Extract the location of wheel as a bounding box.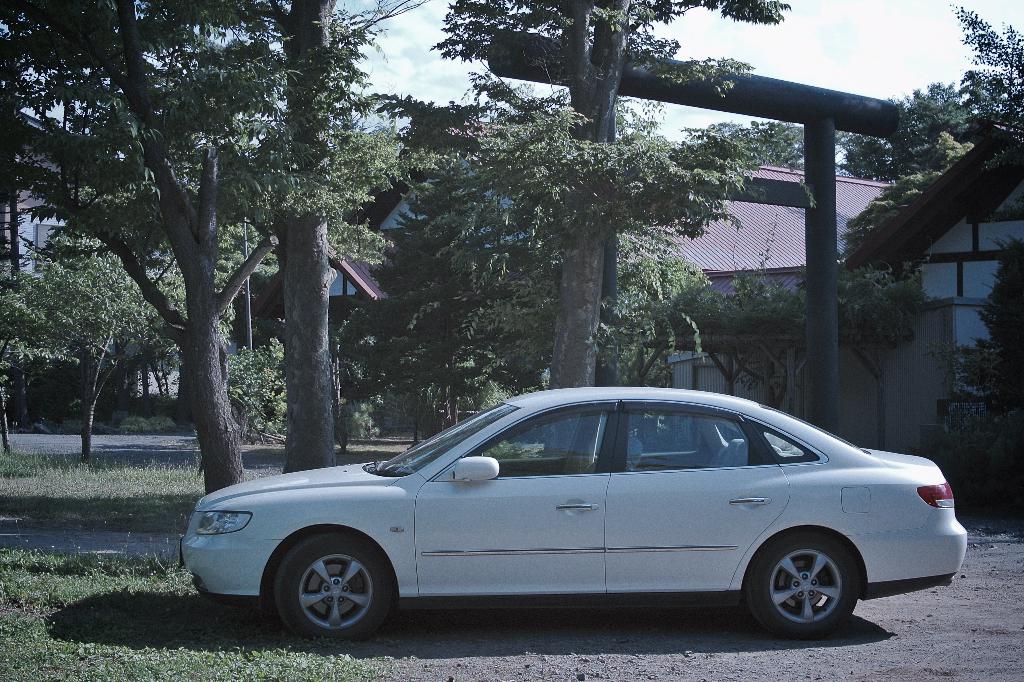
pyautogui.locateOnScreen(269, 528, 400, 648).
